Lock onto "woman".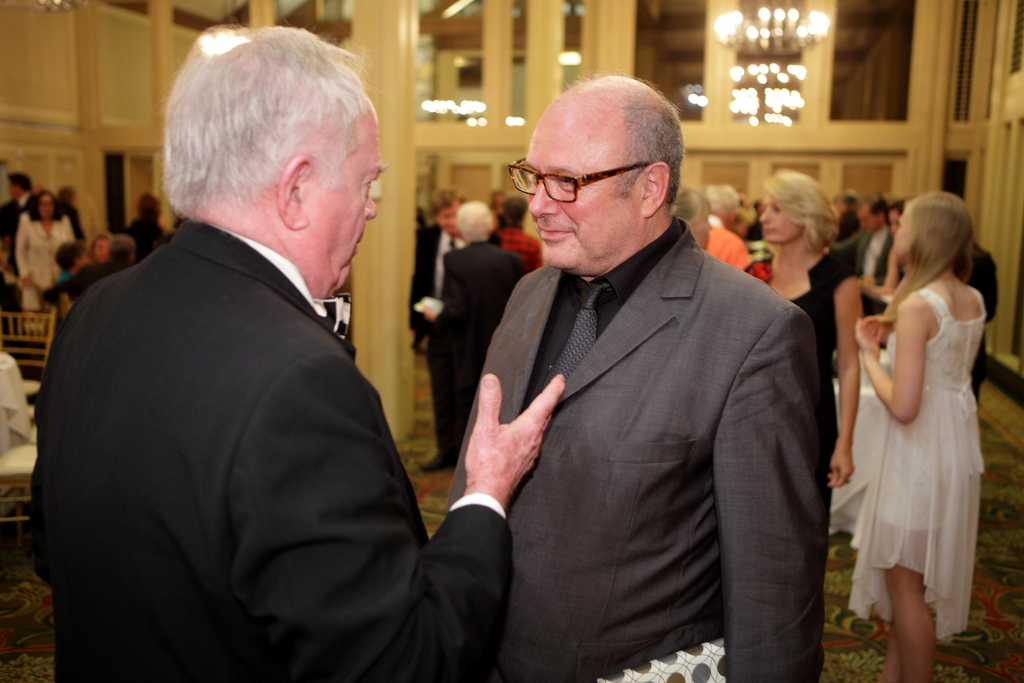
Locked: <bbox>16, 192, 75, 308</bbox>.
